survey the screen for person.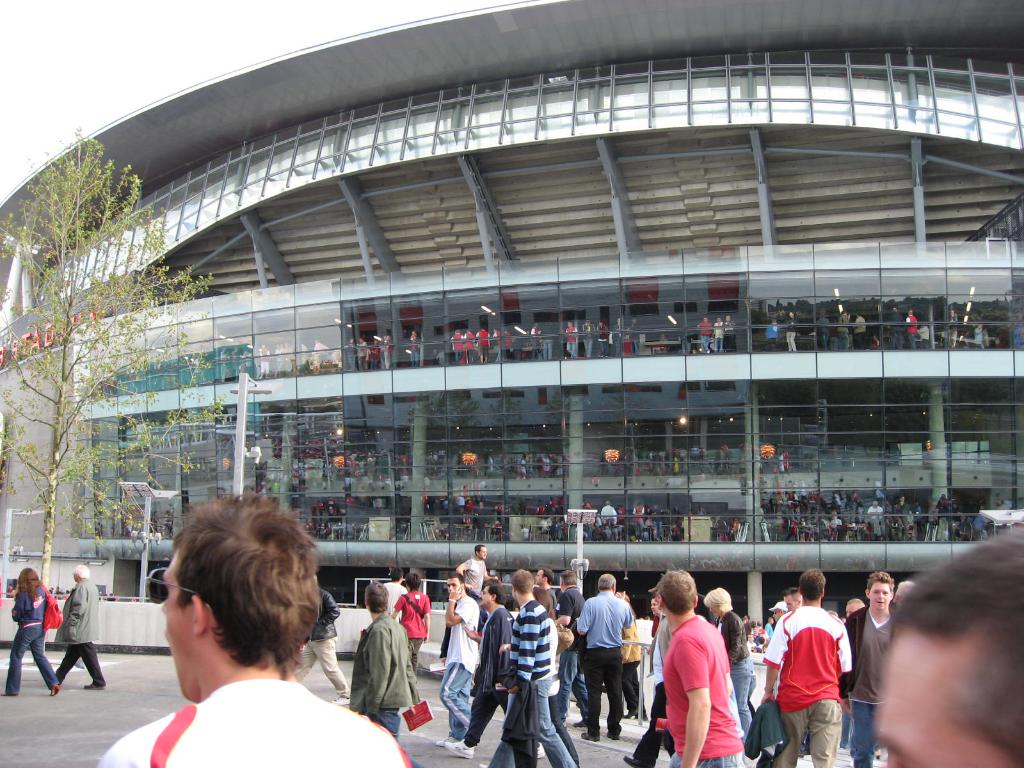
Survey found: box(575, 570, 636, 740).
